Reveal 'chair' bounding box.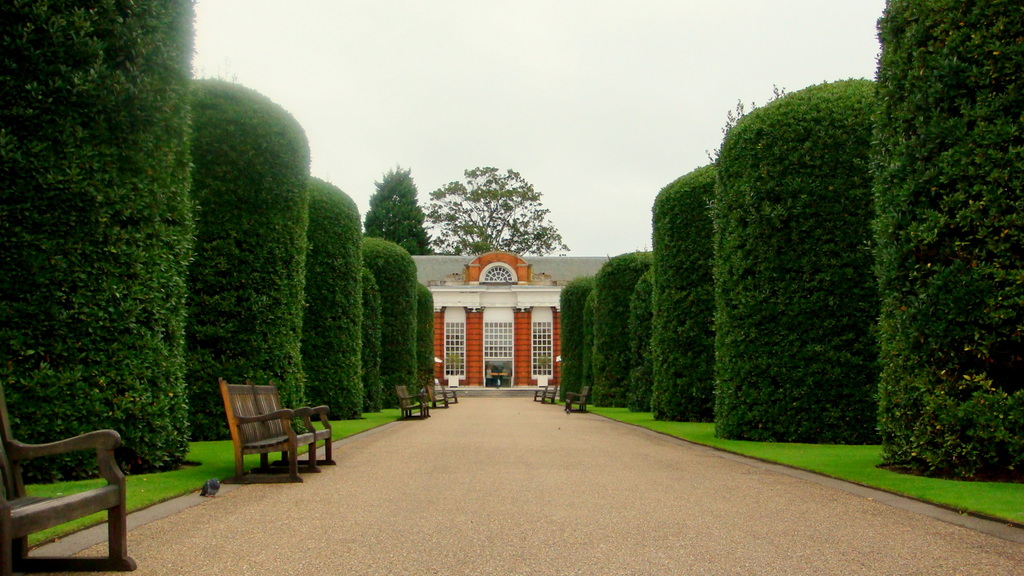
Revealed: [x1=253, y1=386, x2=333, y2=476].
